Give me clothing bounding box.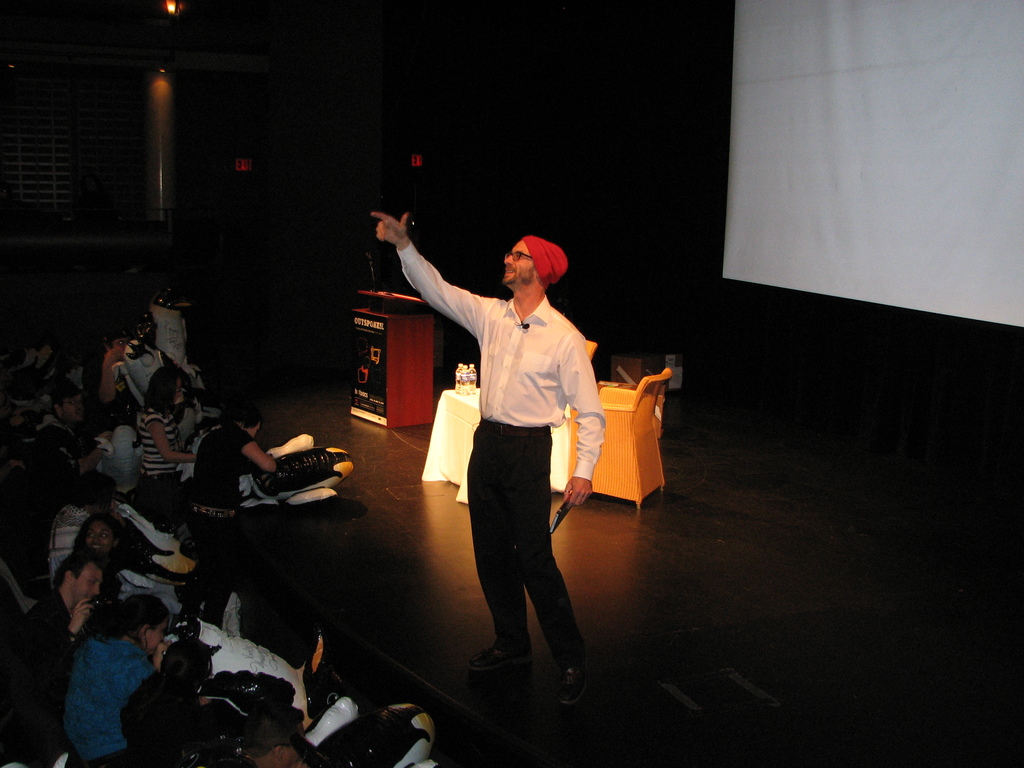
[x1=399, y1=239, x2=604, y2=661].
